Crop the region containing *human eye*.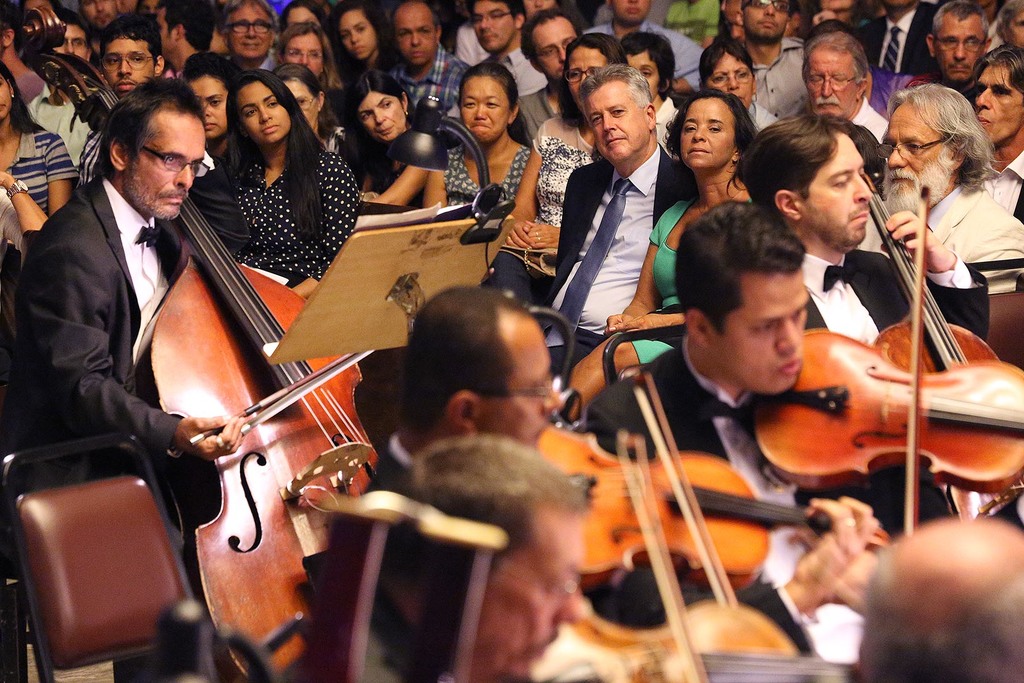
Crop region: region(792, 303, 810, 320).
